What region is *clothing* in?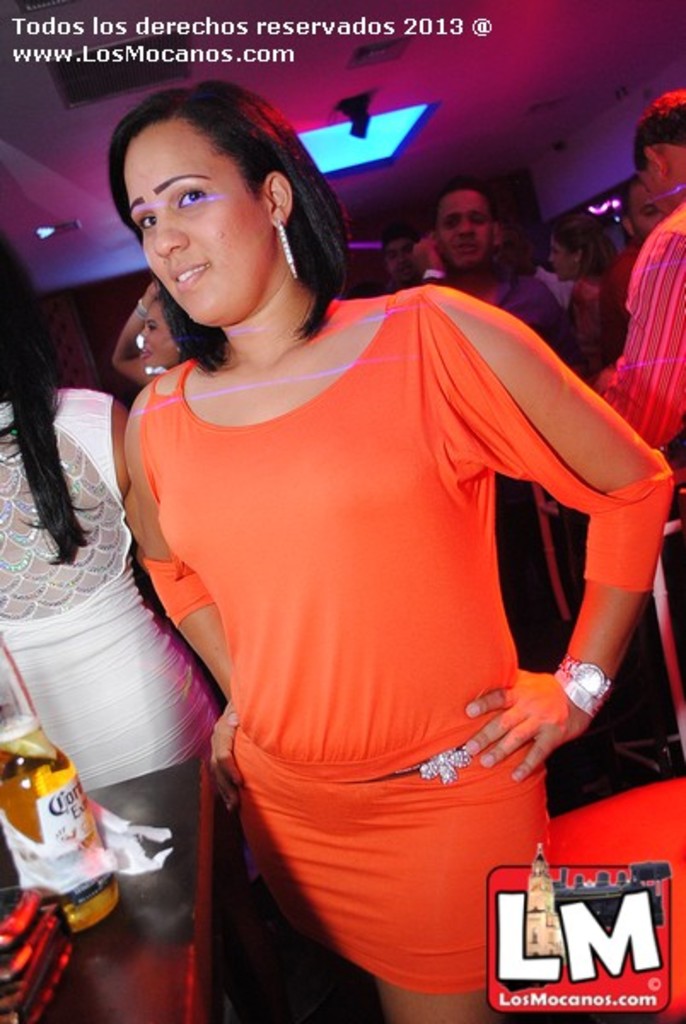
<region>592, 215, 684, 456</region>.
